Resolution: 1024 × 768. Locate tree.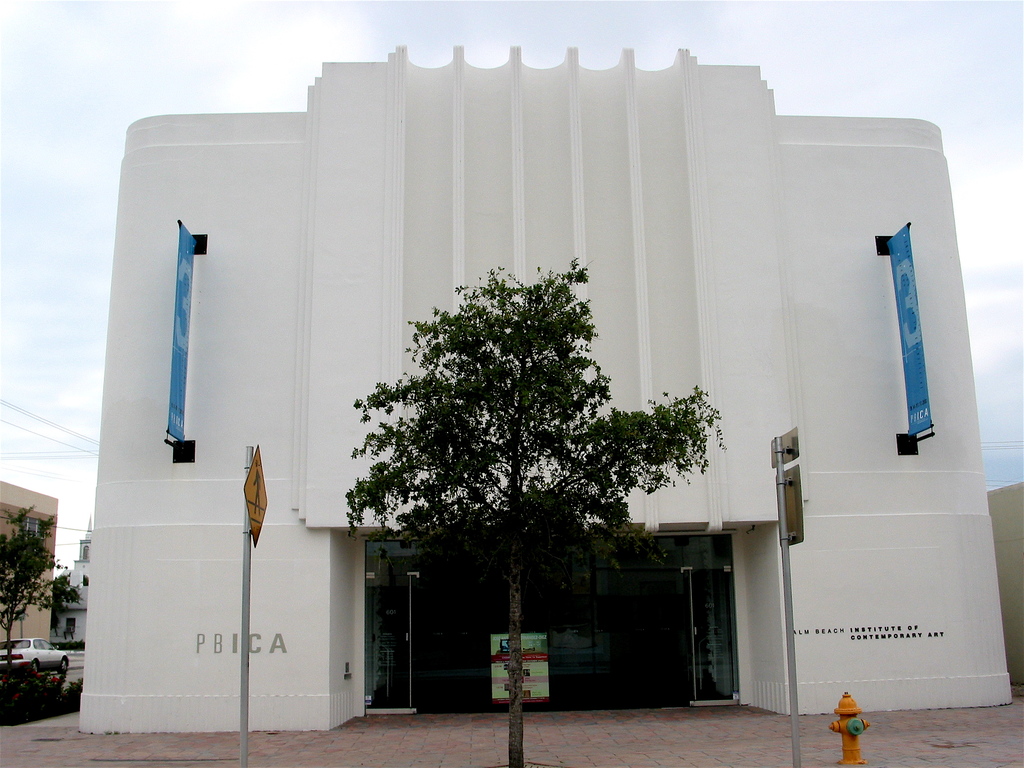
[x1=1, y1=511, x2=63, y2=680].
